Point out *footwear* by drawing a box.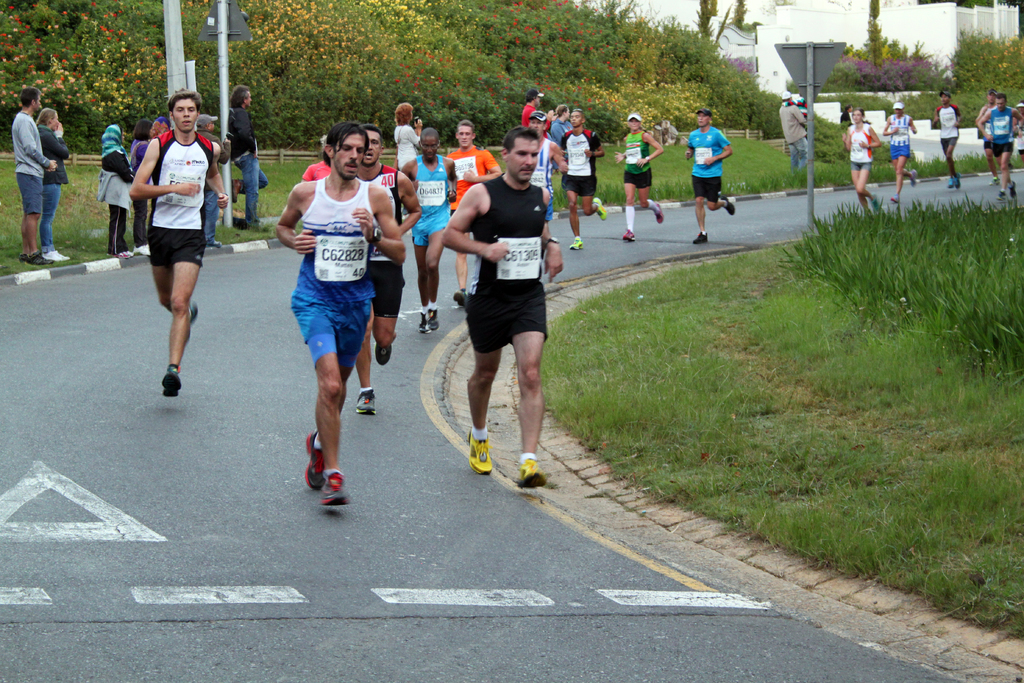
detection(209, 238, 218, 250).
